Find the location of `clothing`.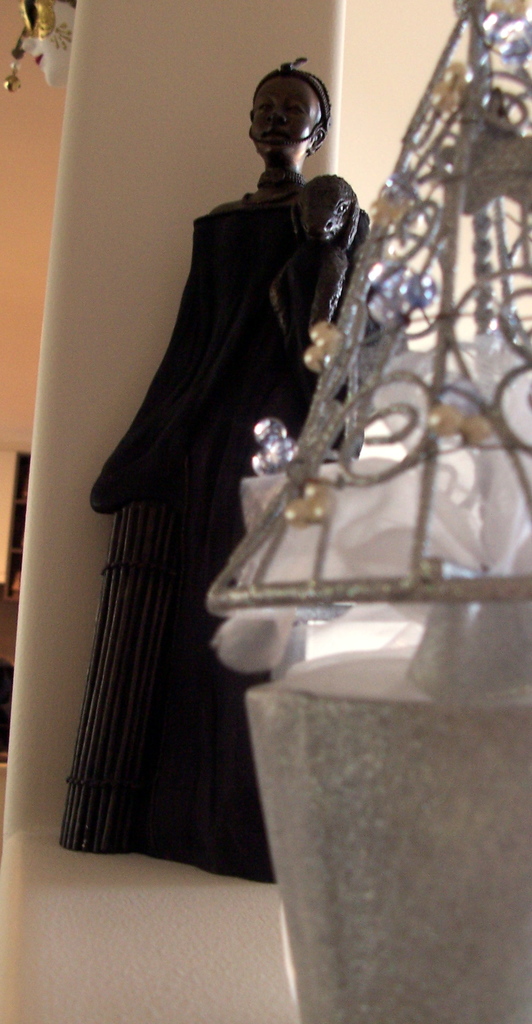
Location: crop(75, 108, 346, 879).
